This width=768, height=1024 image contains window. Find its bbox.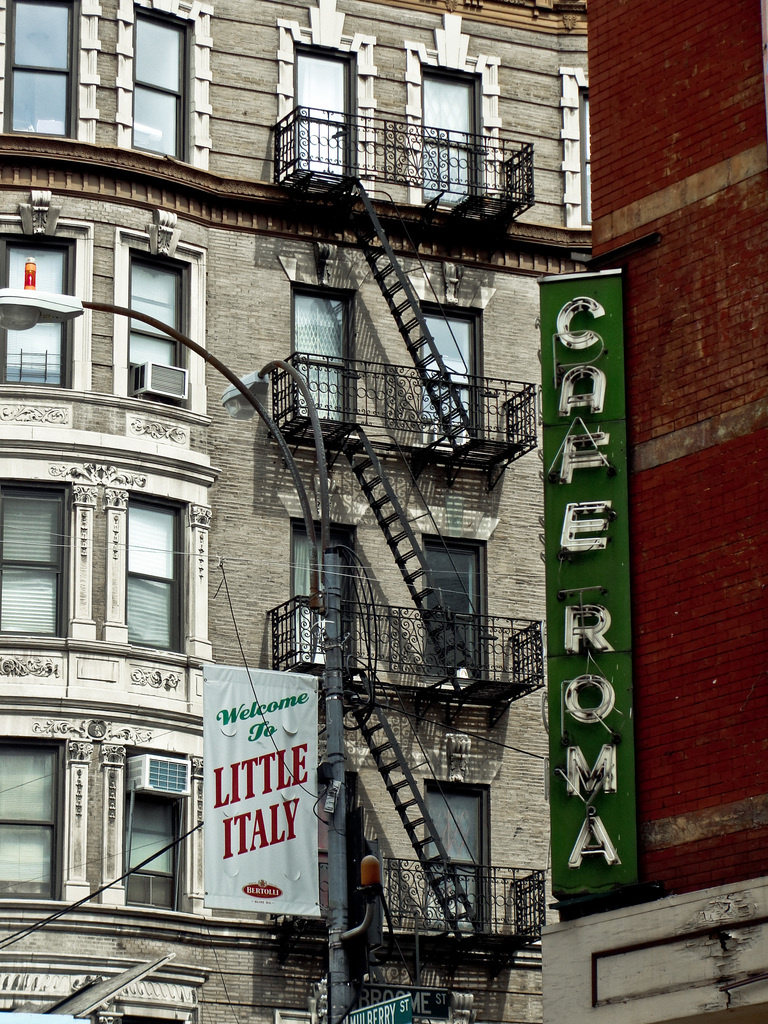
(left=420, top=65, right=478, bottom=202).
